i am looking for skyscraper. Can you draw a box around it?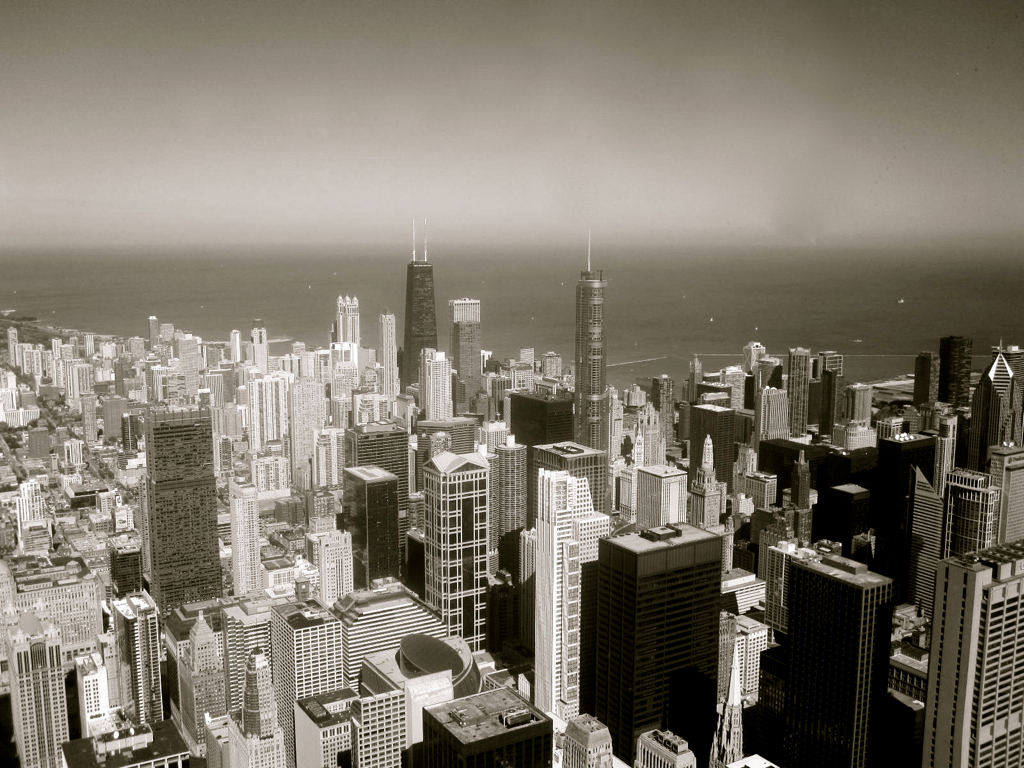
Sure, the bounding box is (11, 622, 69, 767).
